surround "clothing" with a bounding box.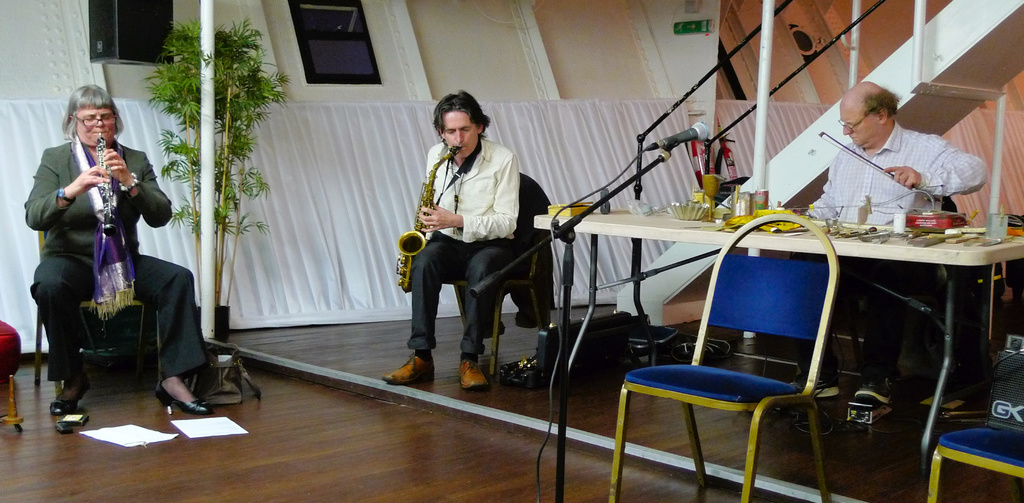
bbox=(37, 116, 169, 392).
